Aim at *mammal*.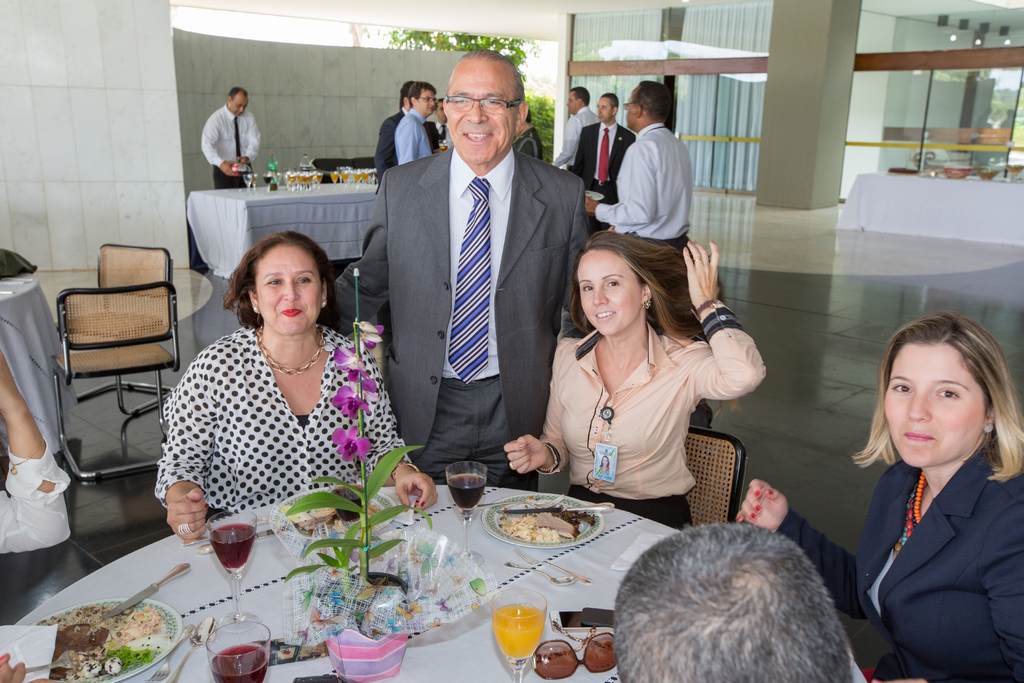
Aimed at (517,110,545,157).
